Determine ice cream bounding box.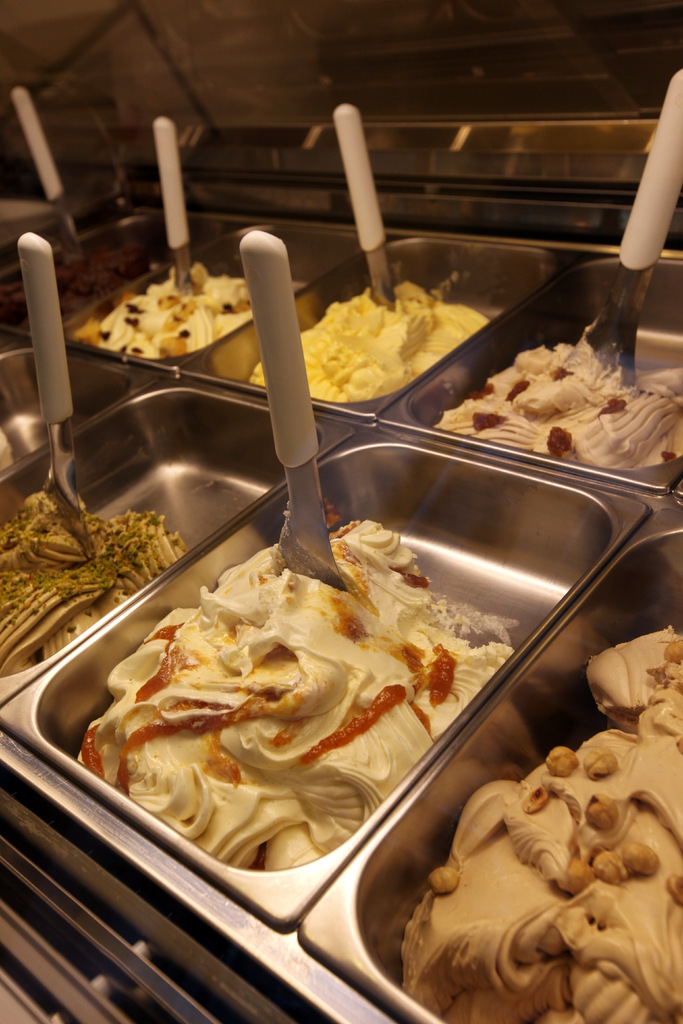
Determined: x1=0 y1=483 x2=202 y2=680.
